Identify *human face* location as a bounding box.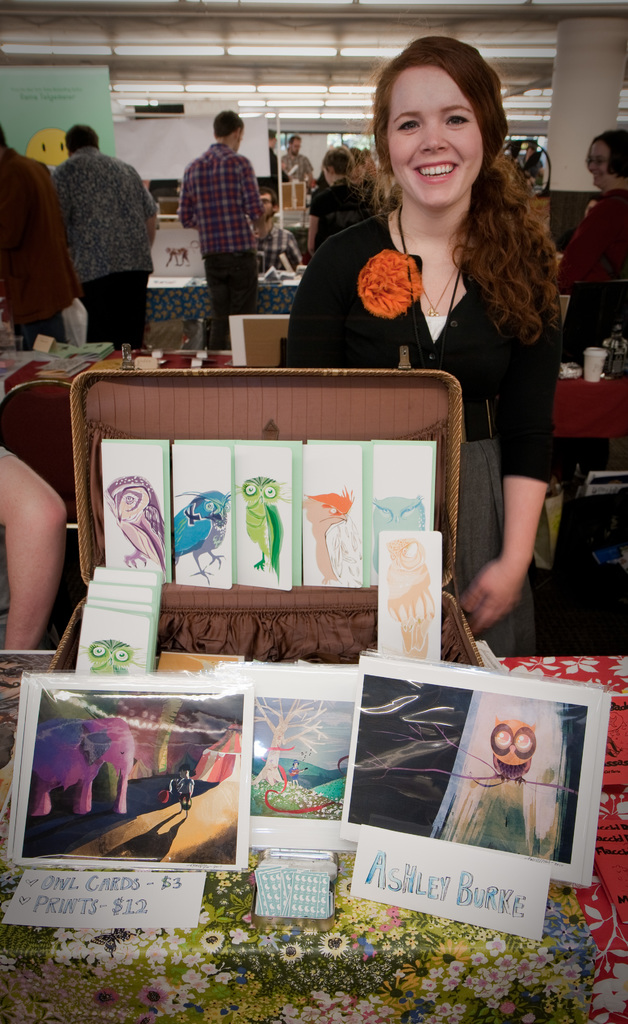
x1=383, y1=78, x2=483, y2=204.
